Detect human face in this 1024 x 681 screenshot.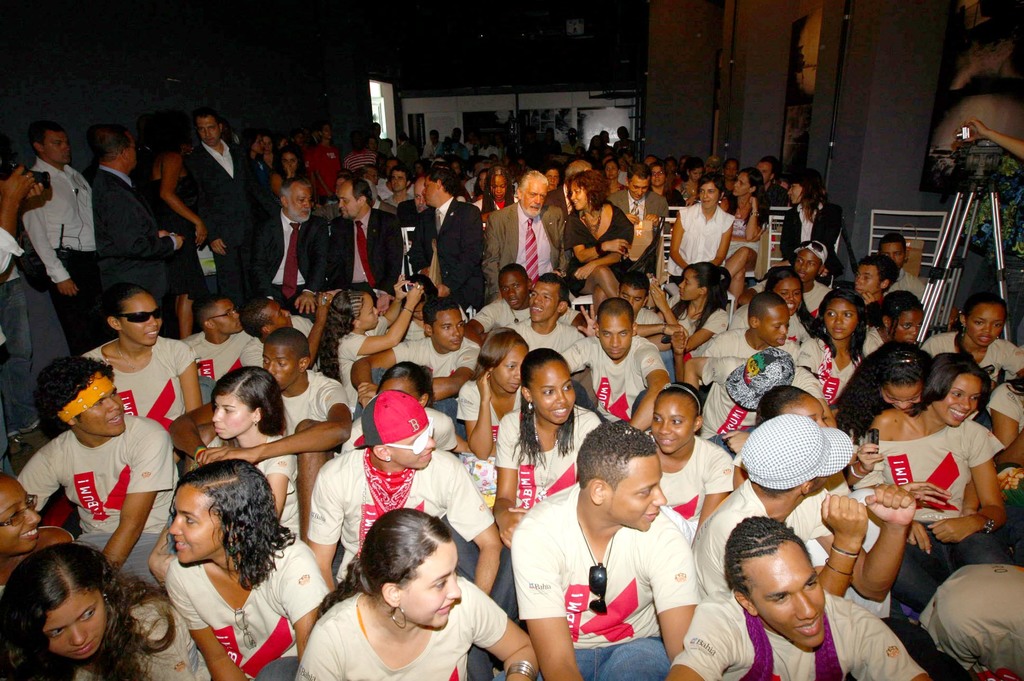
Detection: region(171, 485, 218, 561).
